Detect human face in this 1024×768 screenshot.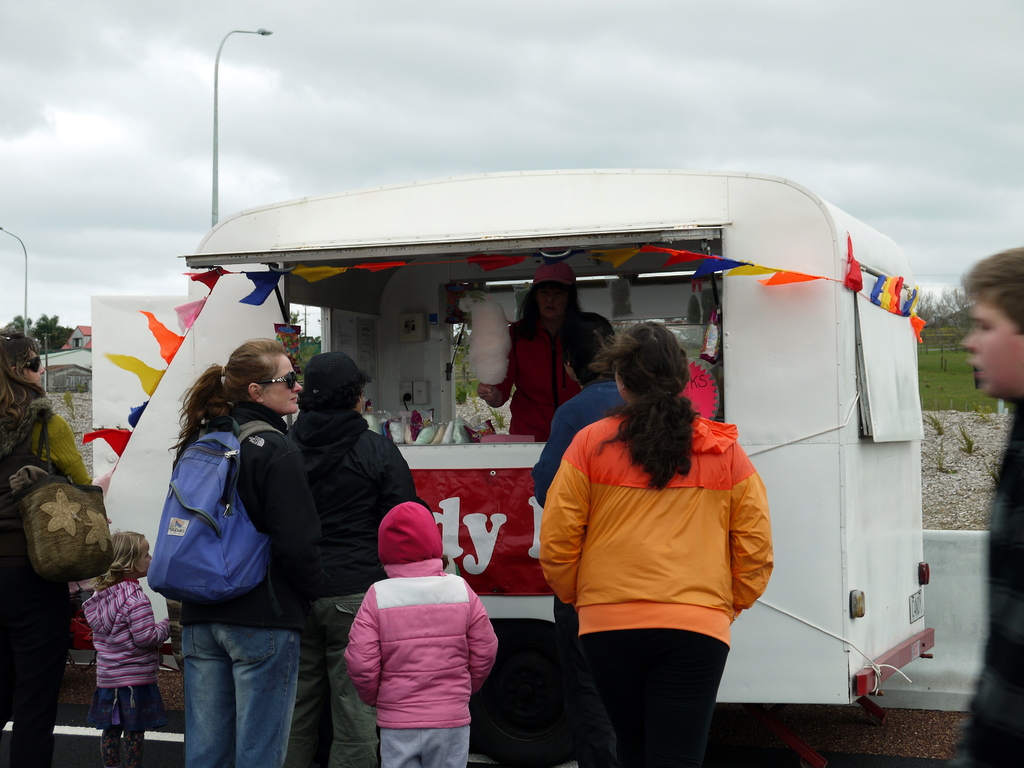
Detection: [x1=534, y1=289, x2=568, y2=320].
